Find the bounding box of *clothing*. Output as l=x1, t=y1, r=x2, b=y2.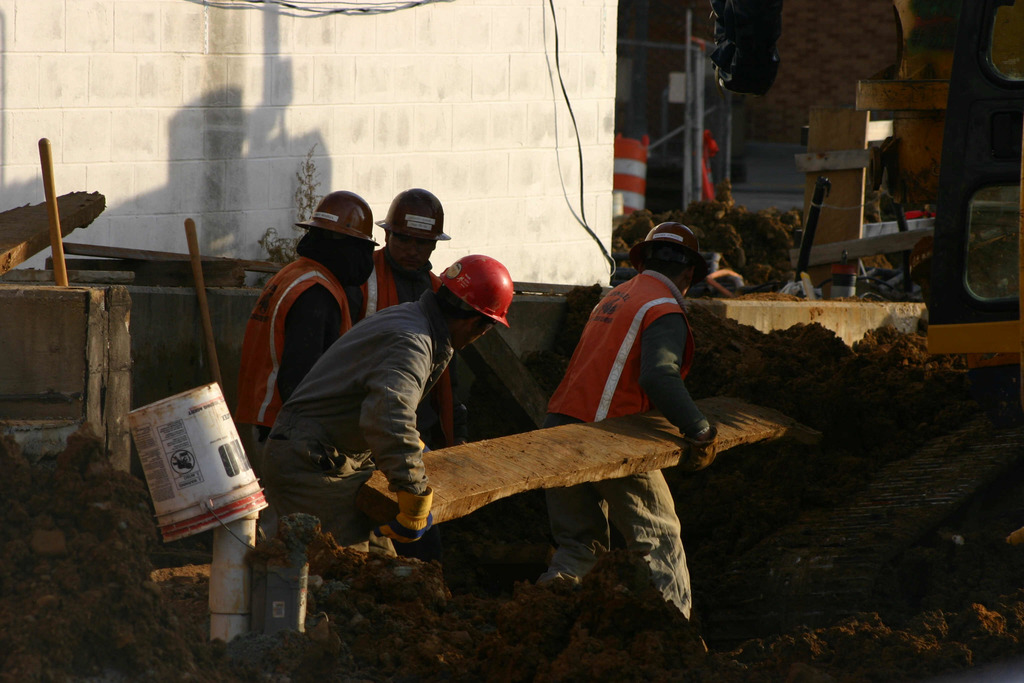
l=543, t=261, r=721, b=643.
